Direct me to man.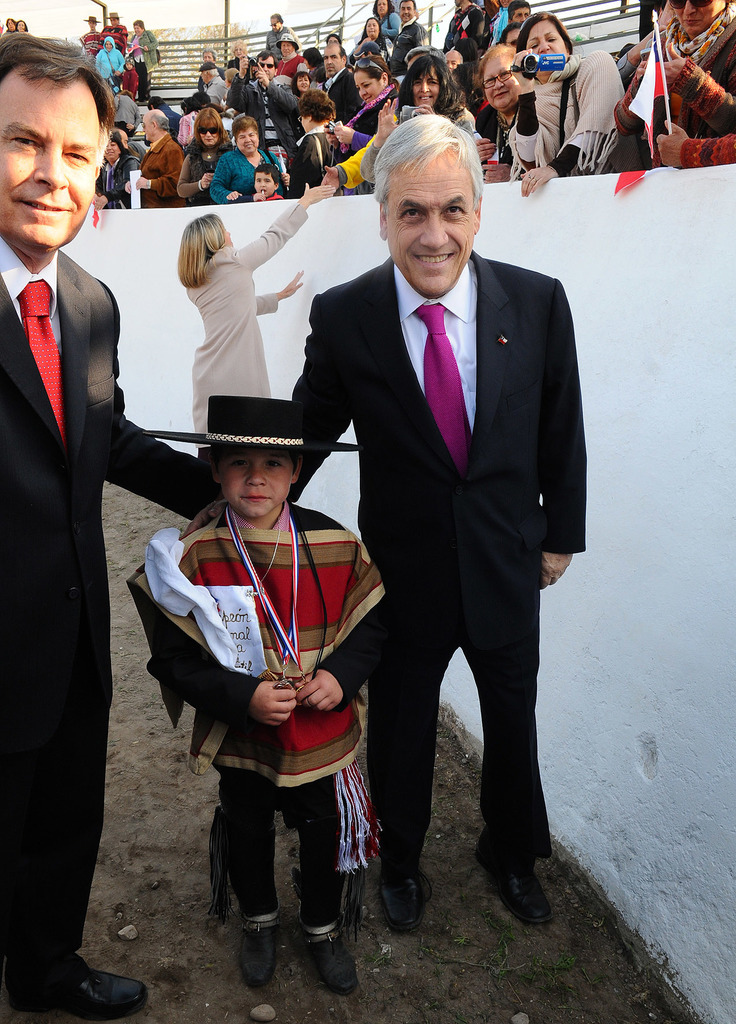
Direction: <bbox>111, 8, 127, 36</bbox>.
